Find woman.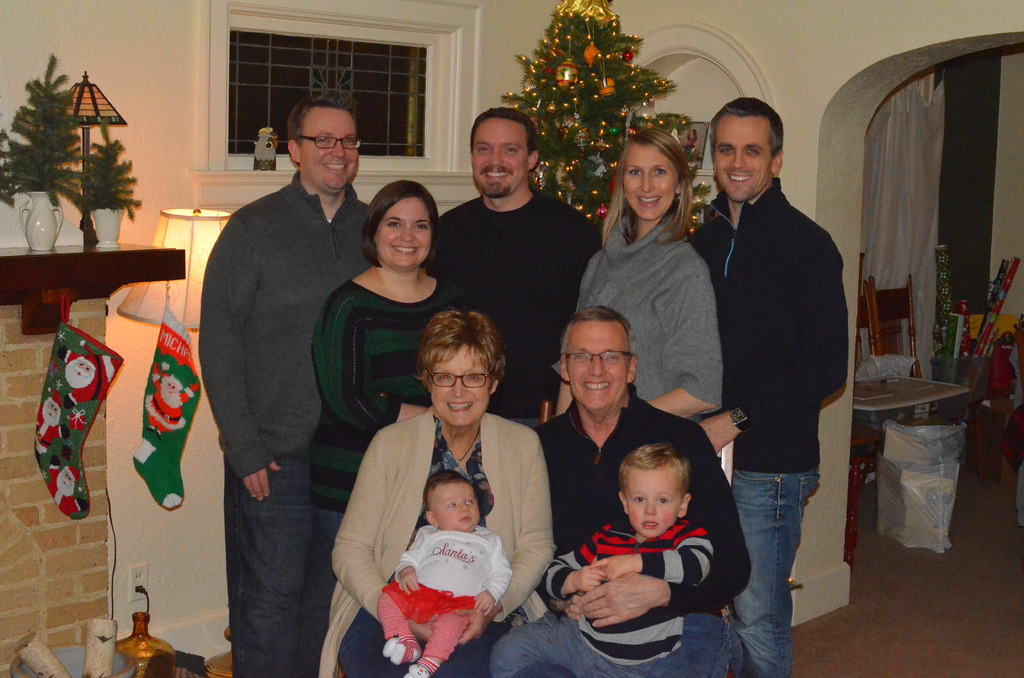
rect(548, 125, 726, 424).
